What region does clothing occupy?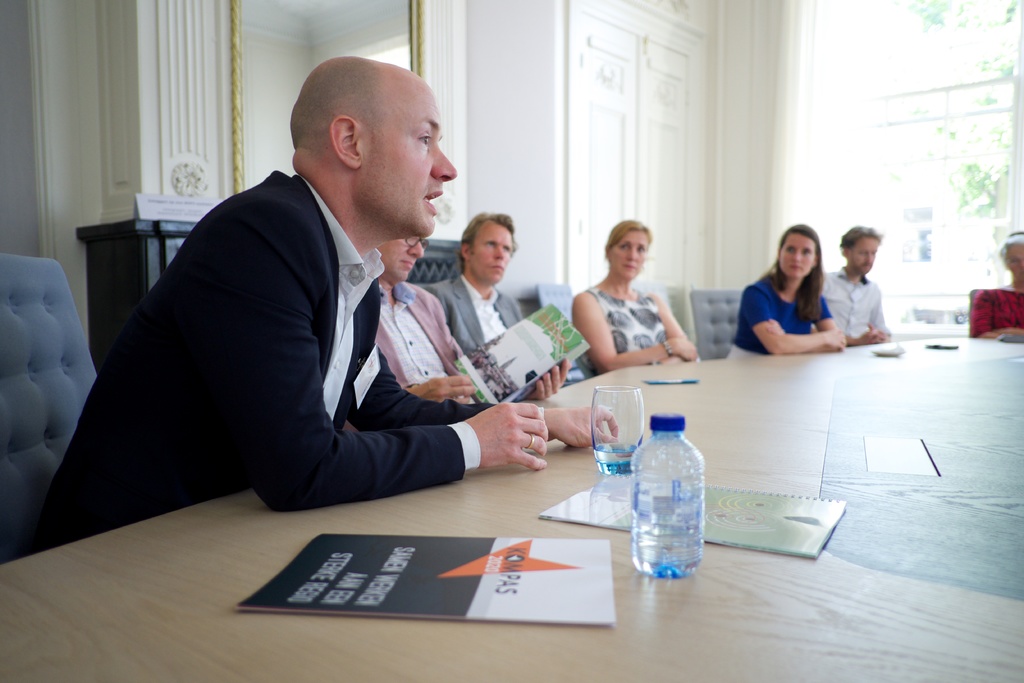
(x1=372, y1=281, x2=484, y2=409).
